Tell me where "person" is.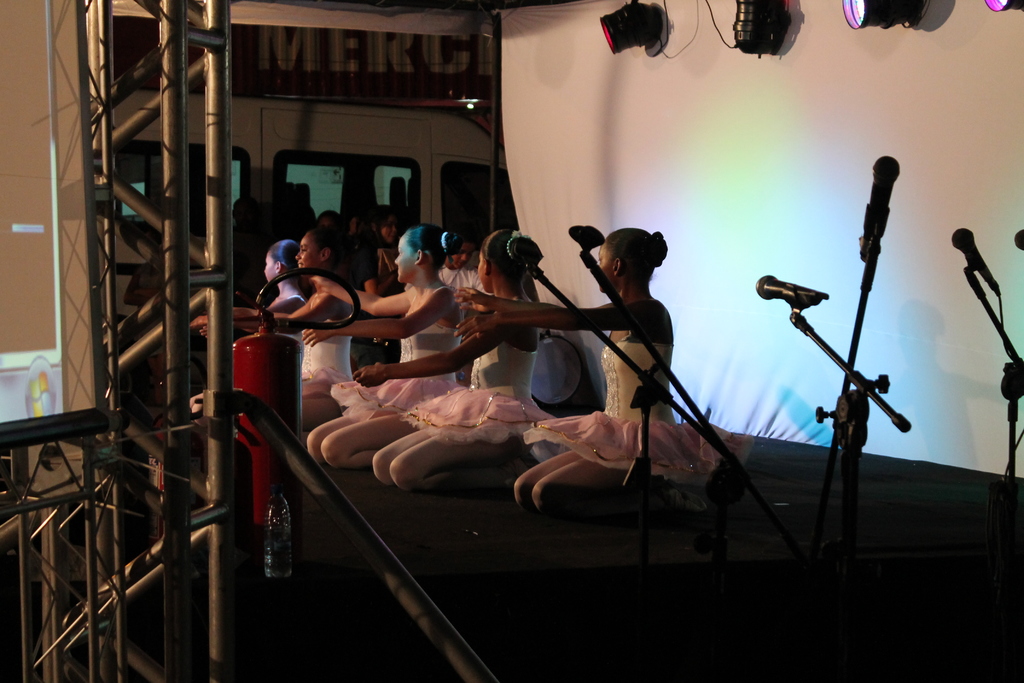
"person" is at (428, 215, 769, 523).
